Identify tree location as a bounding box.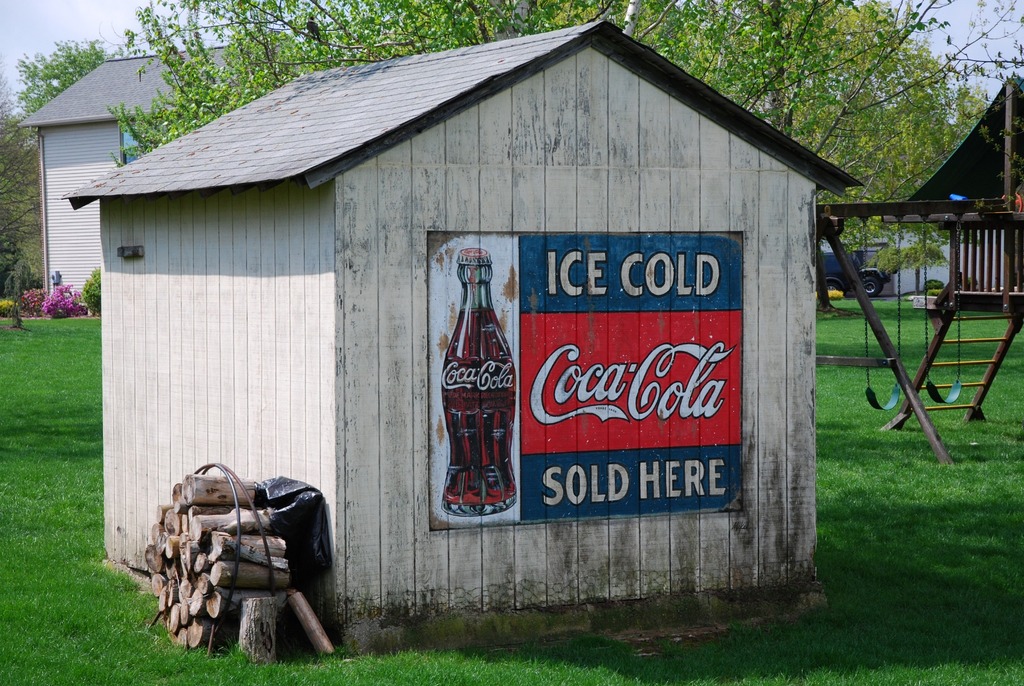
select_region(1, 115, 26, 304).
